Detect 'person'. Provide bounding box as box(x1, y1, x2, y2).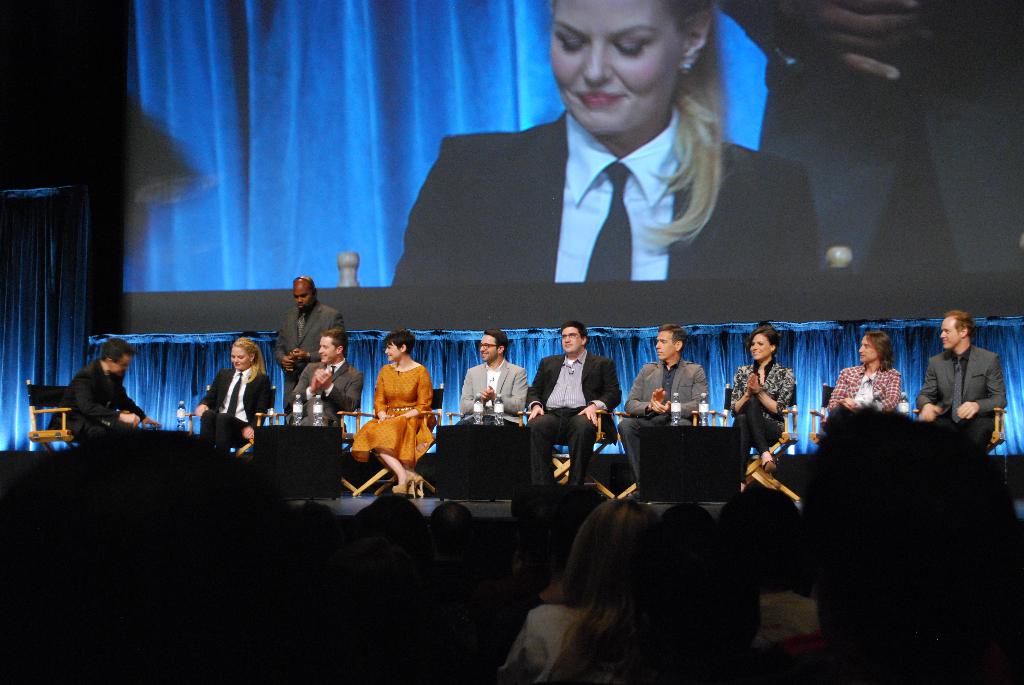
box(822, 335, 906, 431).
